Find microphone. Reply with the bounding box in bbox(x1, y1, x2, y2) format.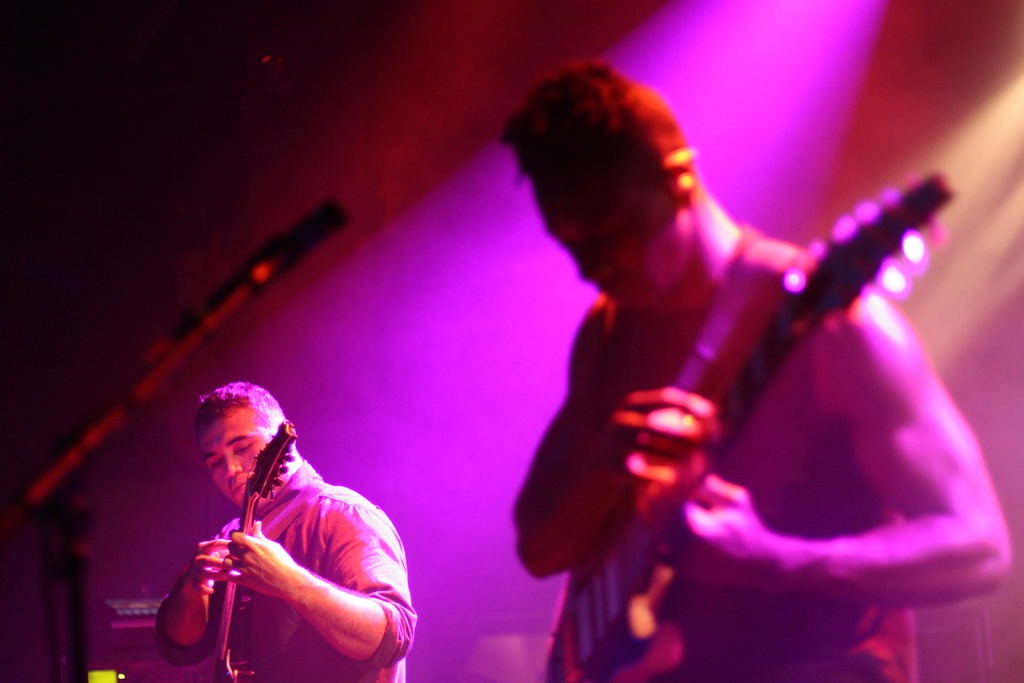
bbox(250, 193, 349, 279).
